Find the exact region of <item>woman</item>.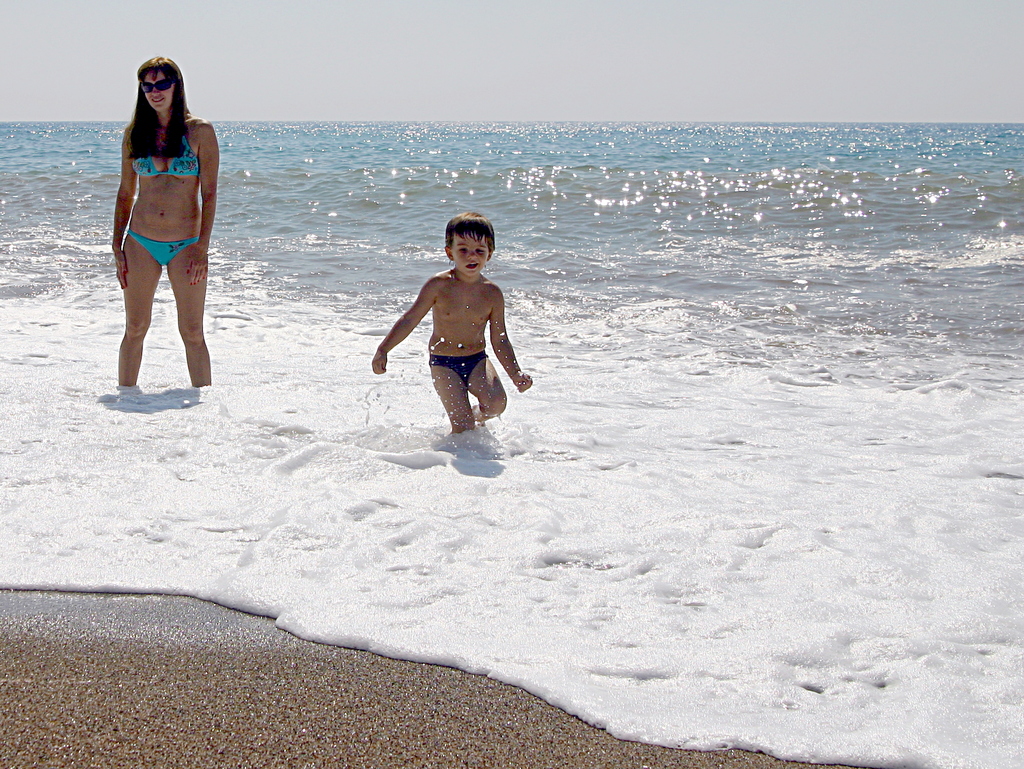
Exact region: (left=102, top=53, right=216, bottom=394).
